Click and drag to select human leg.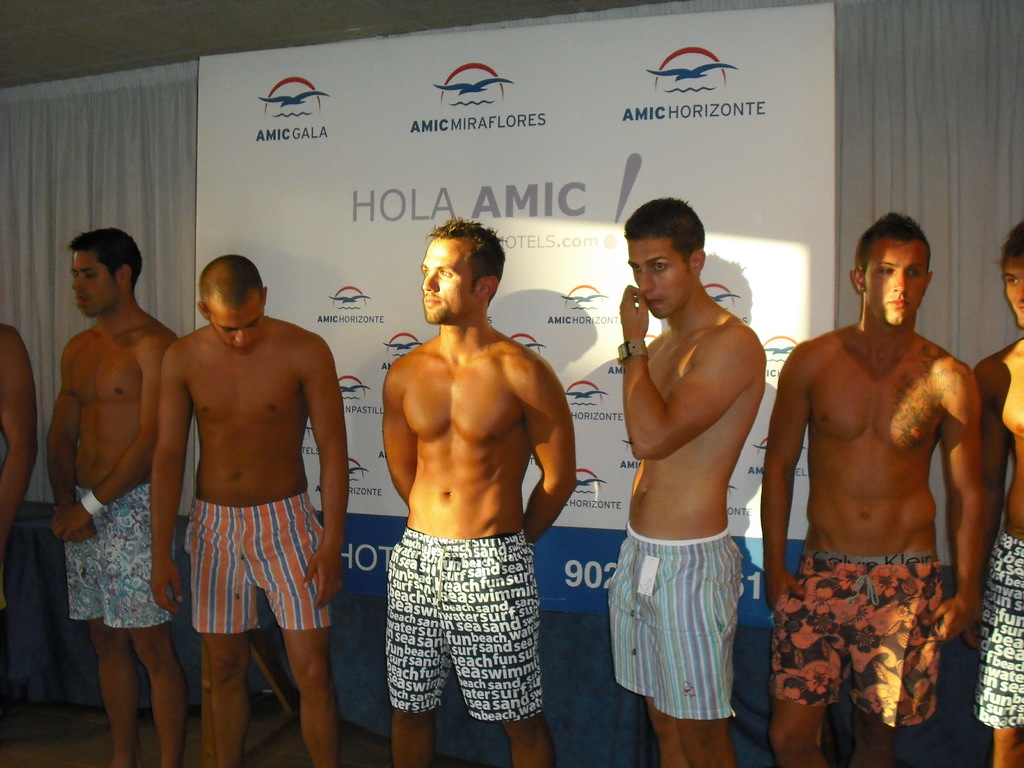
Selection: [x1=200, y1=620, x2=253, y2=767].
